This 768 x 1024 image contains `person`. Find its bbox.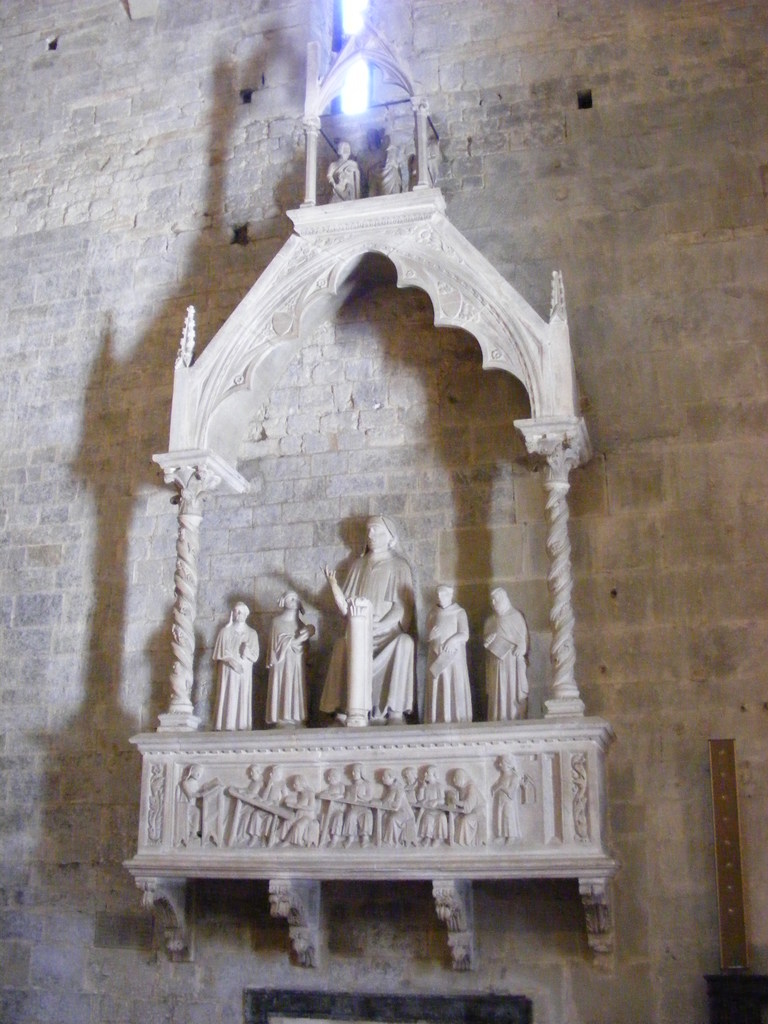
crop(214, 602, 268, 735).
